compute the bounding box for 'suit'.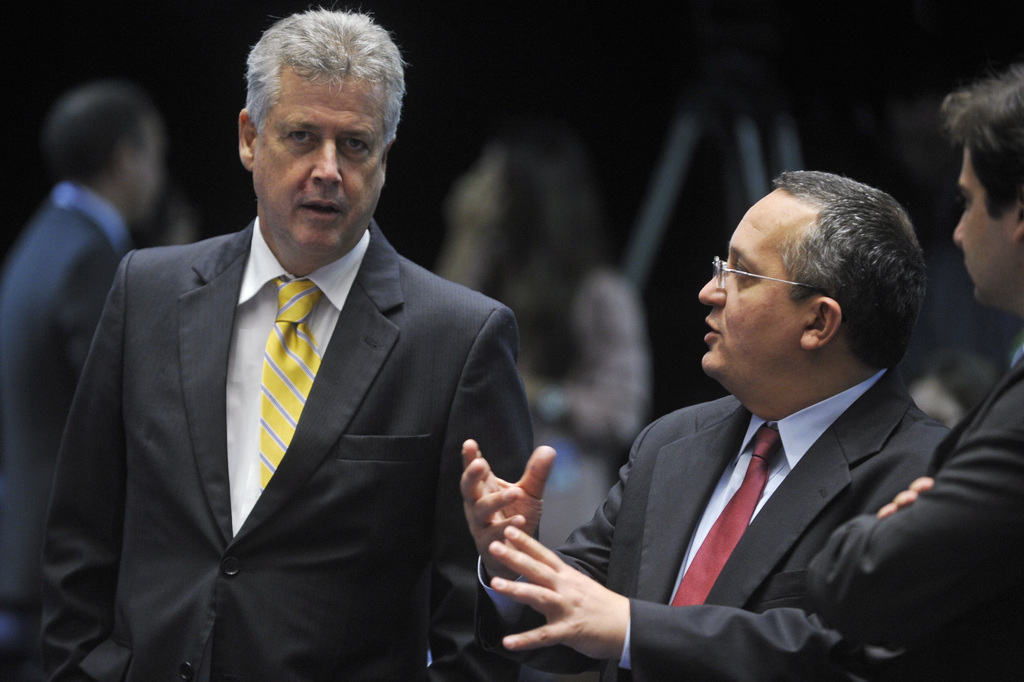
pyautogui.locateOnScreen(0, 181, 142, 681).
